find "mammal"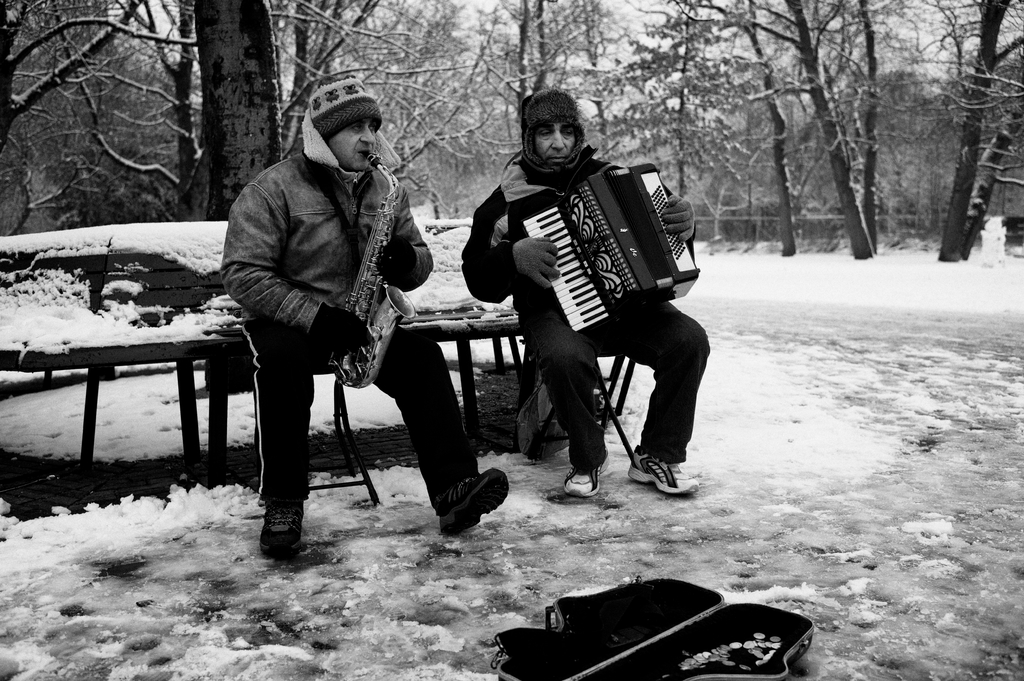
[x1=467, y1=88, x2=693, y2=489]
